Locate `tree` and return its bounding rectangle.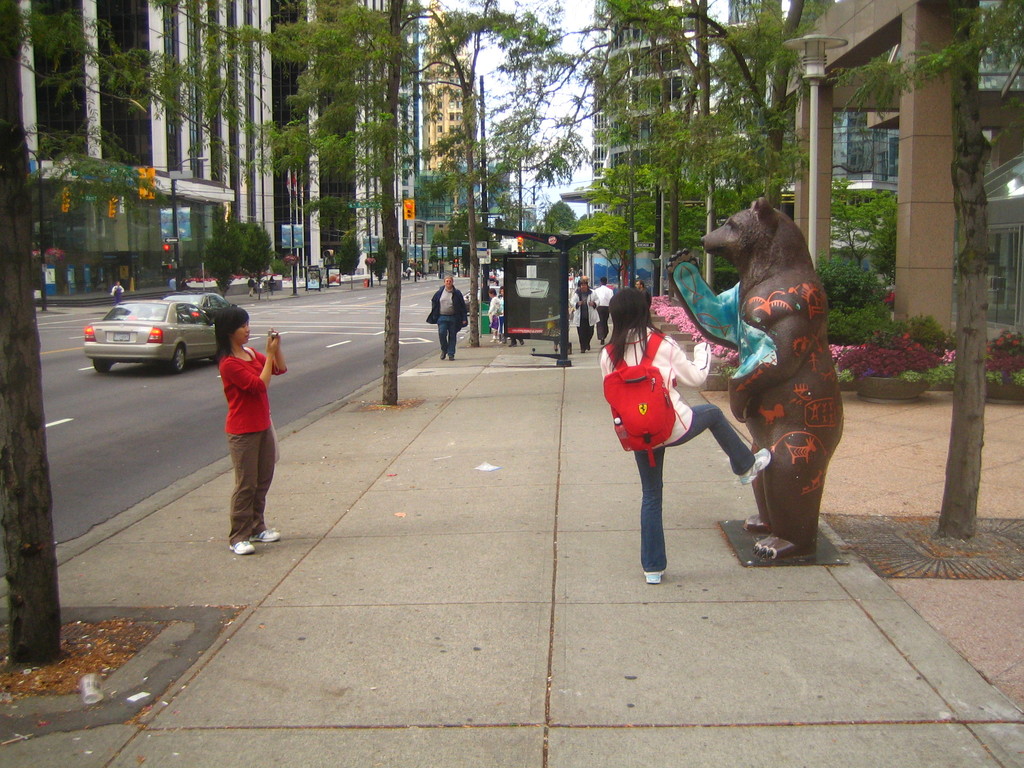
rect(825, 0, 1023, 136).
